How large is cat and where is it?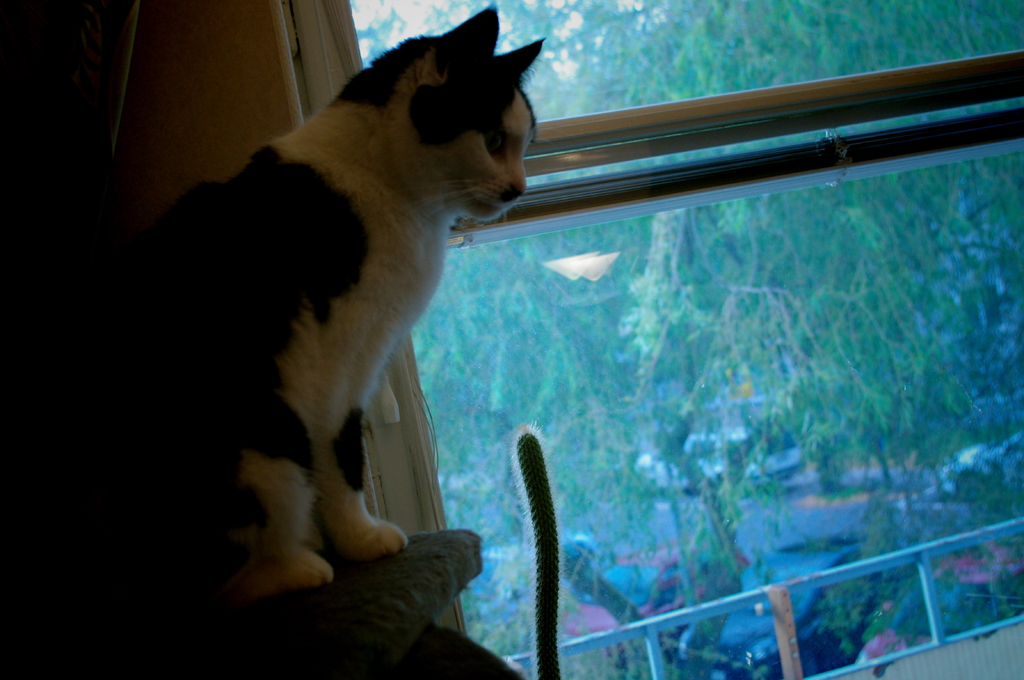
Bounding box: [left=81, top=6, right=541, bottom=581].
